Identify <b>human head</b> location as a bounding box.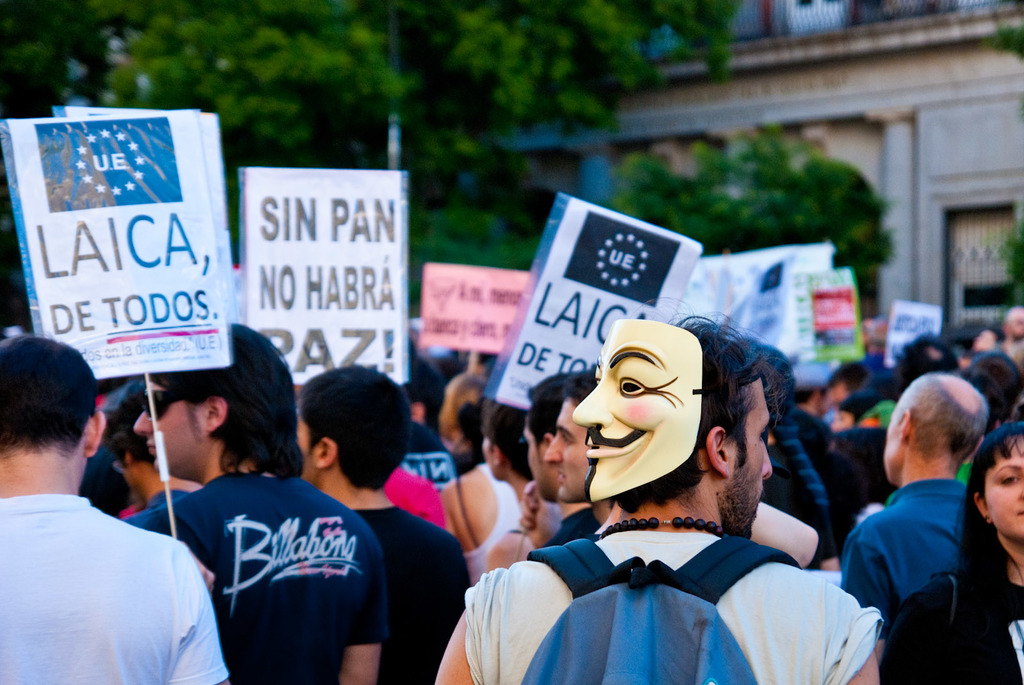
locate(964, 423, 1023, 540).
